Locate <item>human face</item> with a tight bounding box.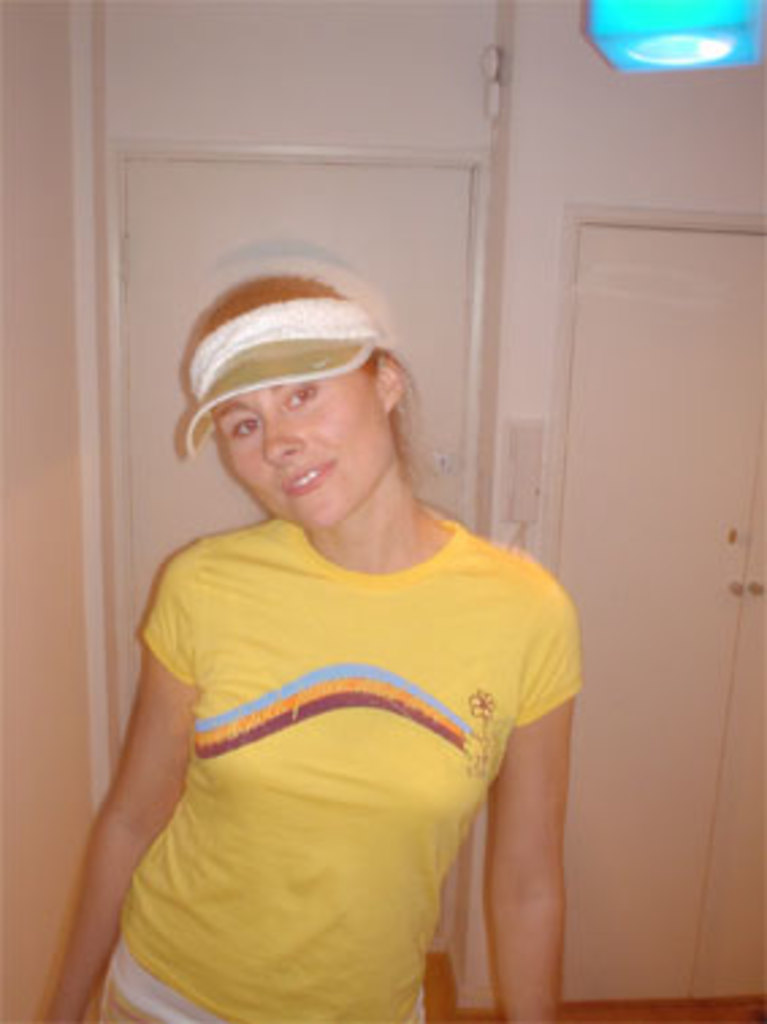
x1=211, y1=363, x2=396, y2=531.
